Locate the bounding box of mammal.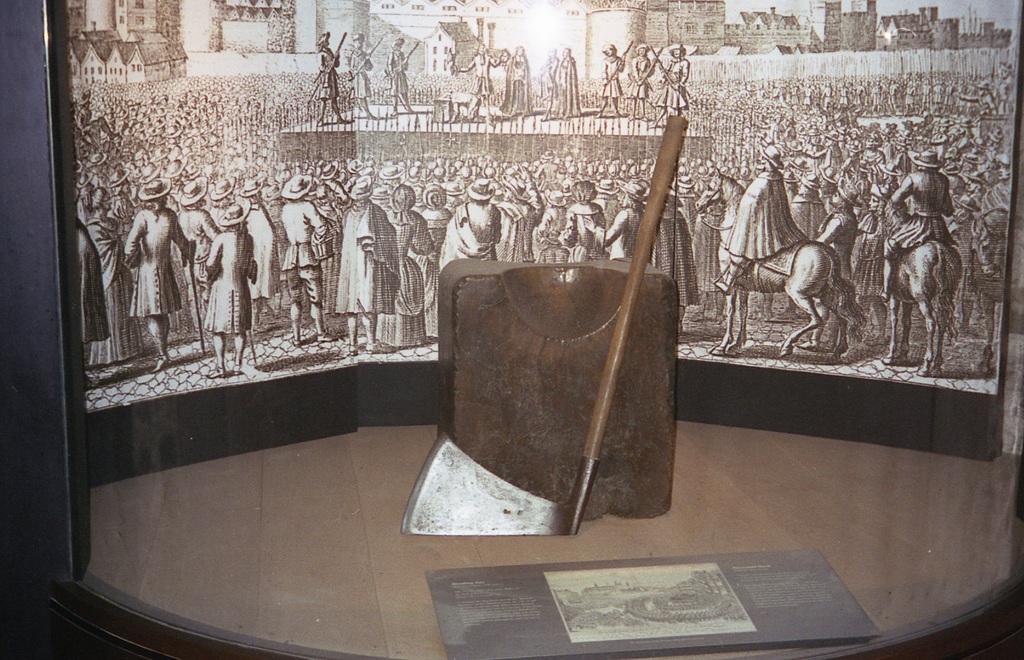
Bounding box: 596 45 626 119.
